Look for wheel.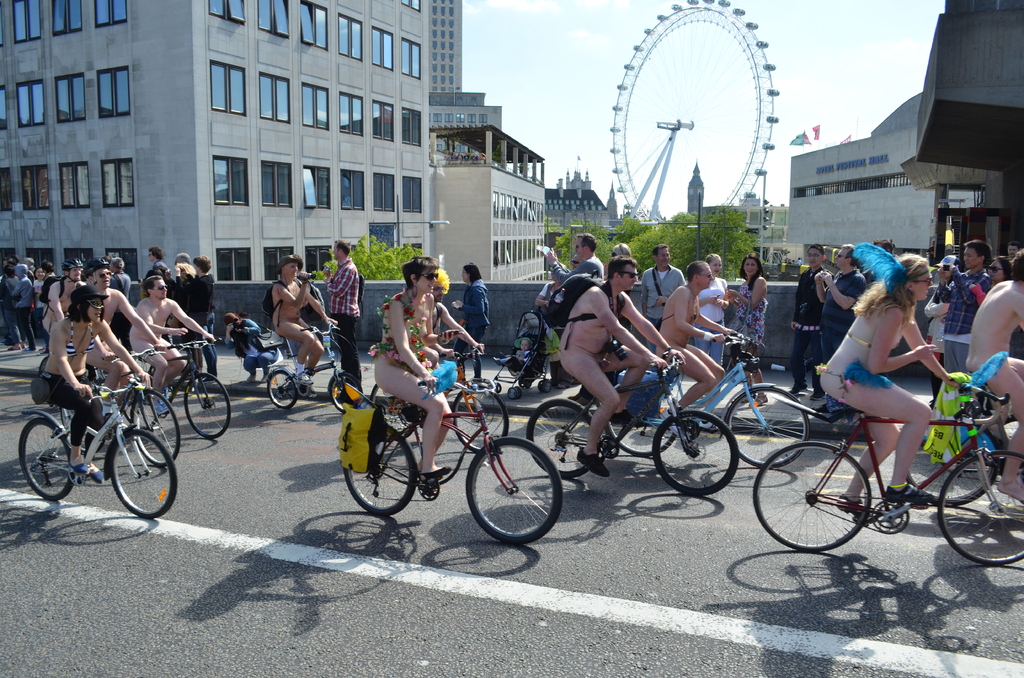
Found: [328,373,364,416].
